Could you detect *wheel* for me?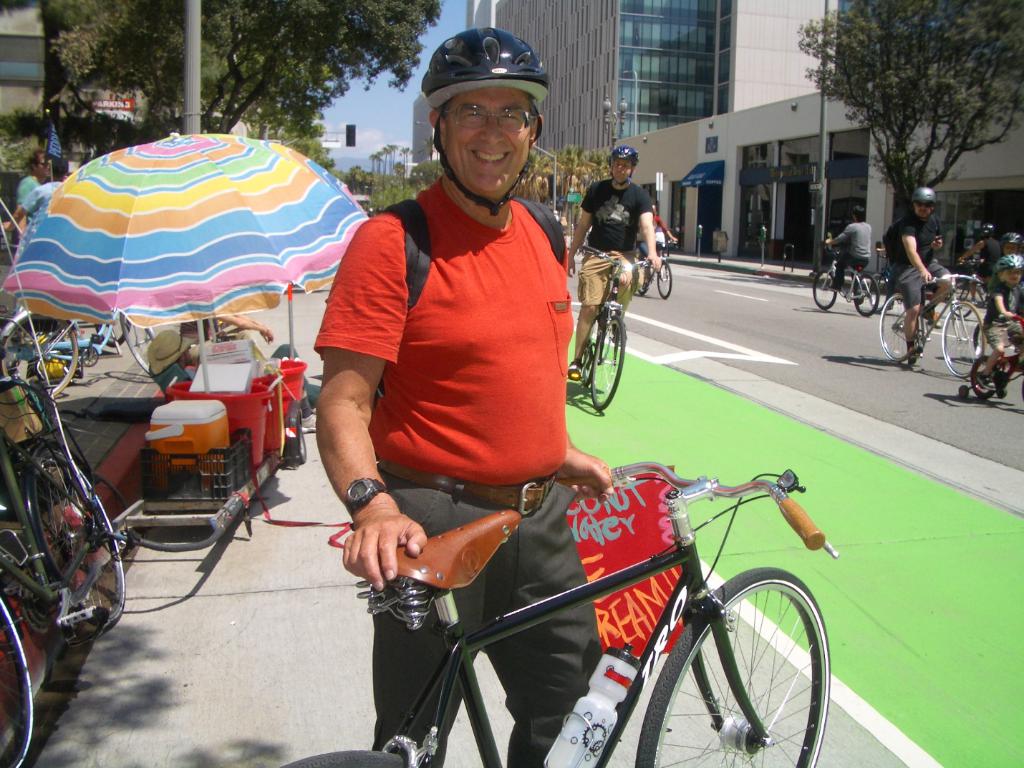
Detection result: x1=579 y1=315 x2=604 y2=392.
